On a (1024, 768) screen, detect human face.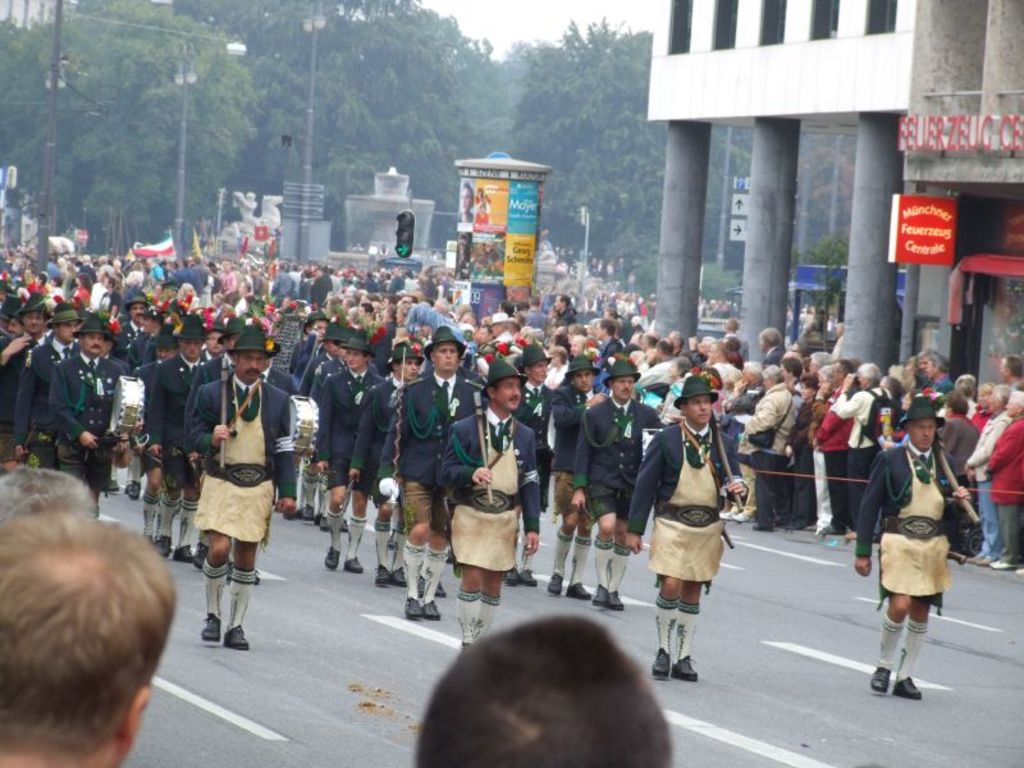
(left=238, top=349, right=262, bottom=381).
